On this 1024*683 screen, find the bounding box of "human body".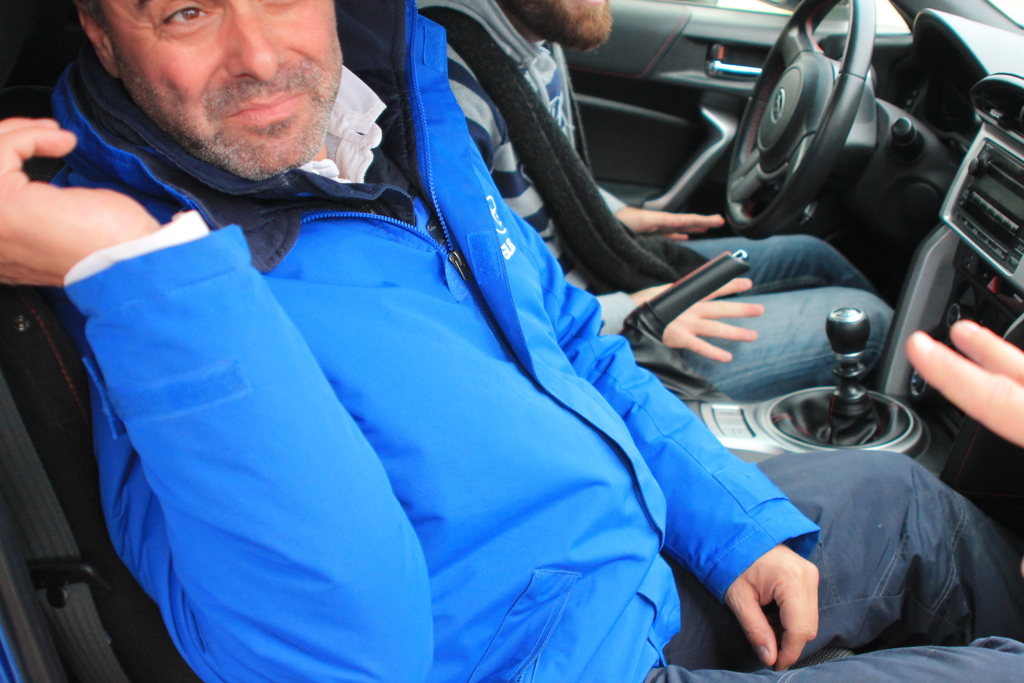
Bounding box: x1=388 y1=0 x2=947 y2=410.
